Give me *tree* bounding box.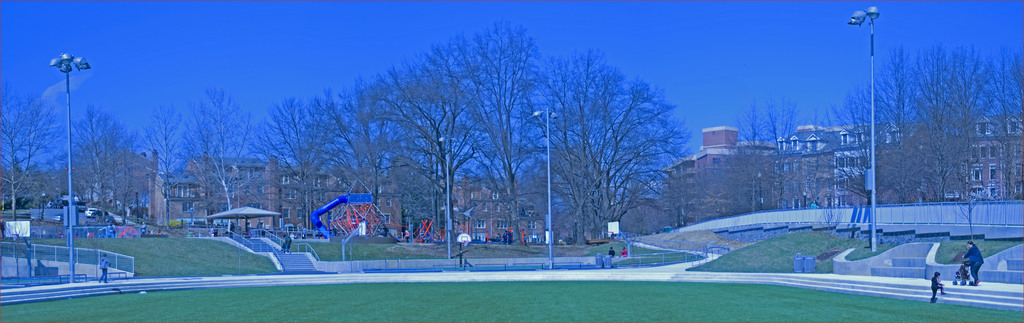
<box>0,77,59,232</box>.
